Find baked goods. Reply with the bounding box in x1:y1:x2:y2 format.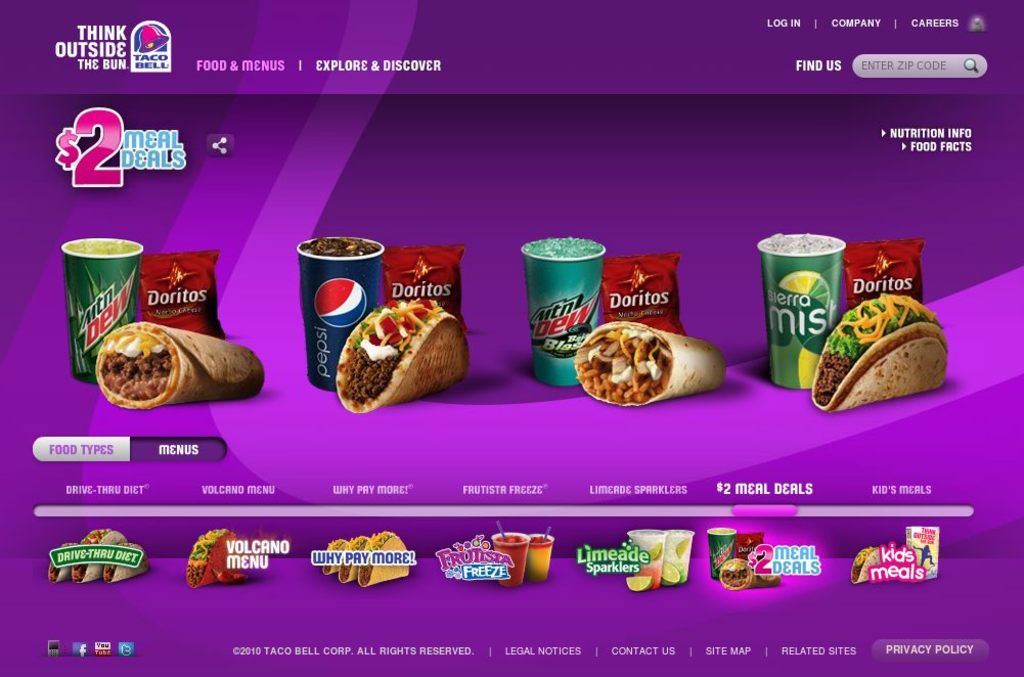
93:320:265:408.
